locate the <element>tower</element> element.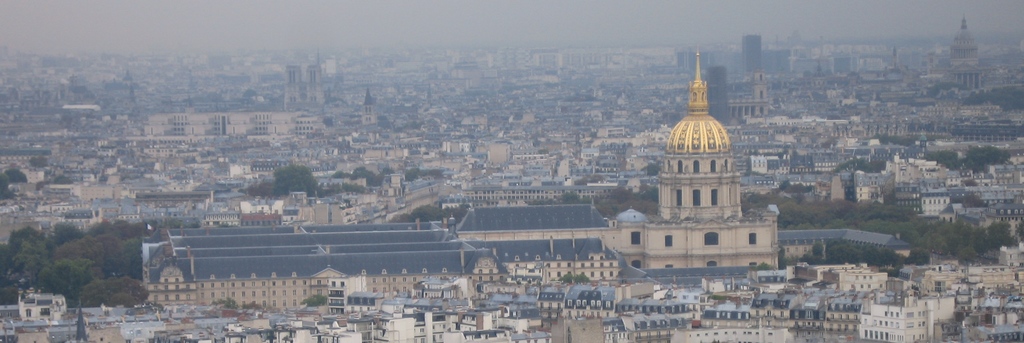
Element bbox: crop(355, 86, 379, 122).
